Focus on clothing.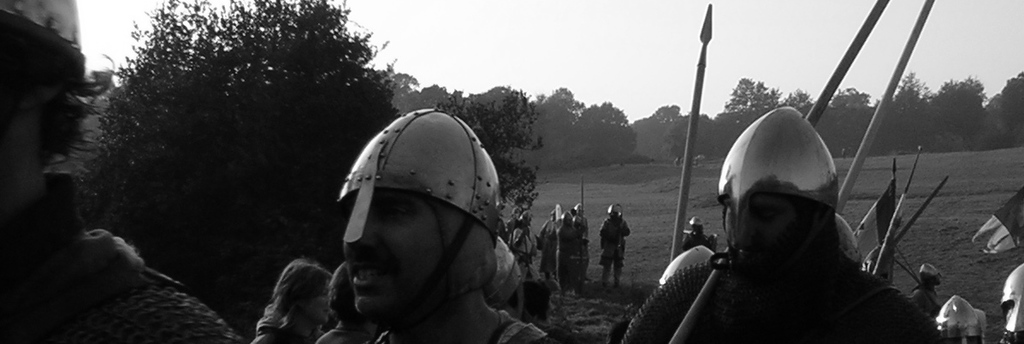
Focused at <bbox>510, 227, 551, 282</bbox>.
